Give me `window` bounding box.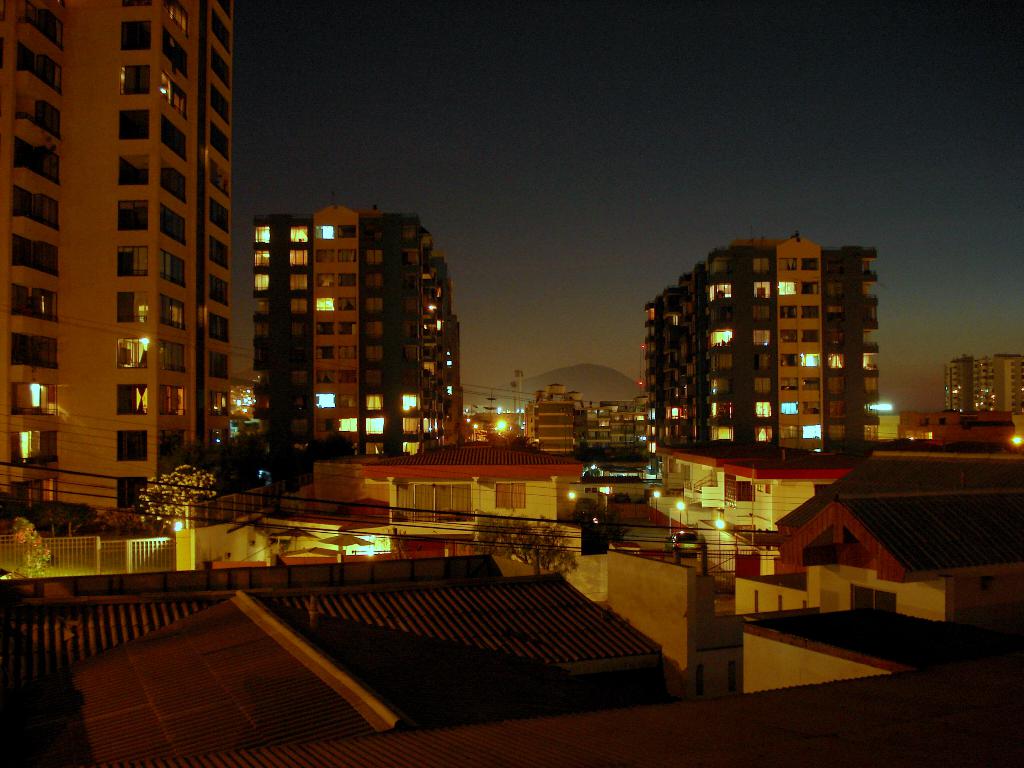
801 376 820 392.
